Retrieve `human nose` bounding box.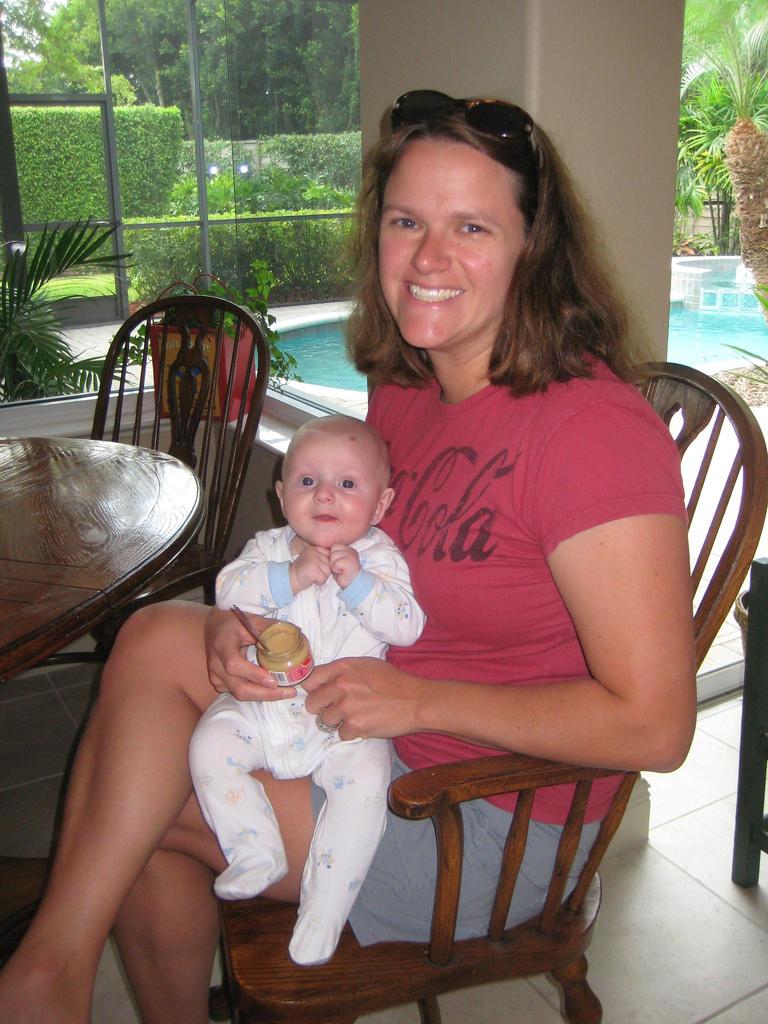
Bounding box: (left=410, top=230, right=451, bottom=279).
